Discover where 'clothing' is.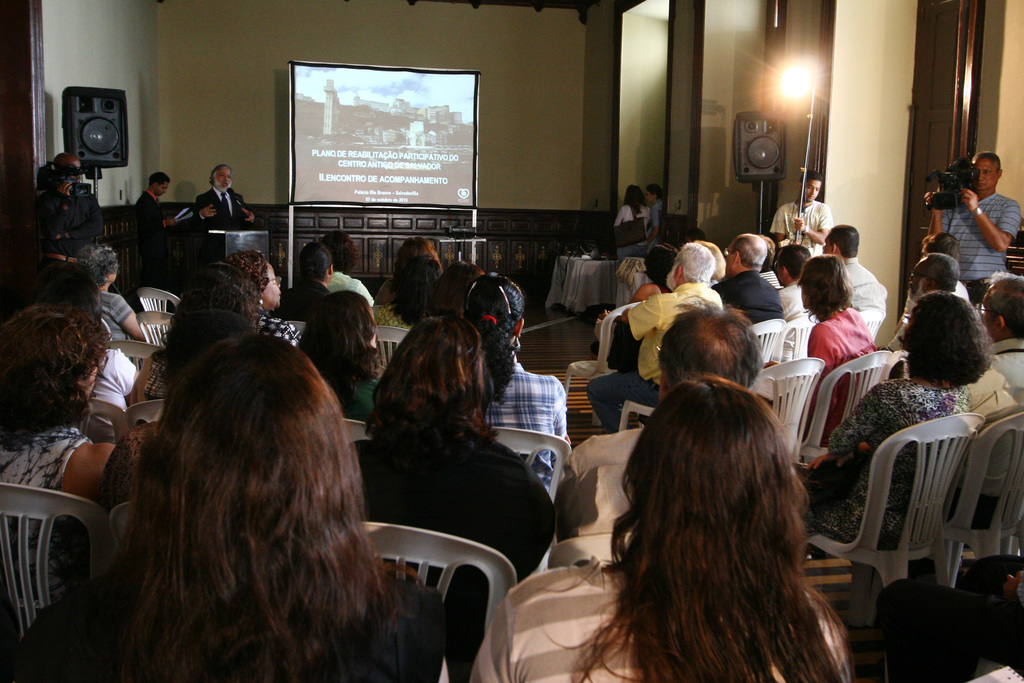
Discovered at (left=809, top=304, right=870, bottom=450).
